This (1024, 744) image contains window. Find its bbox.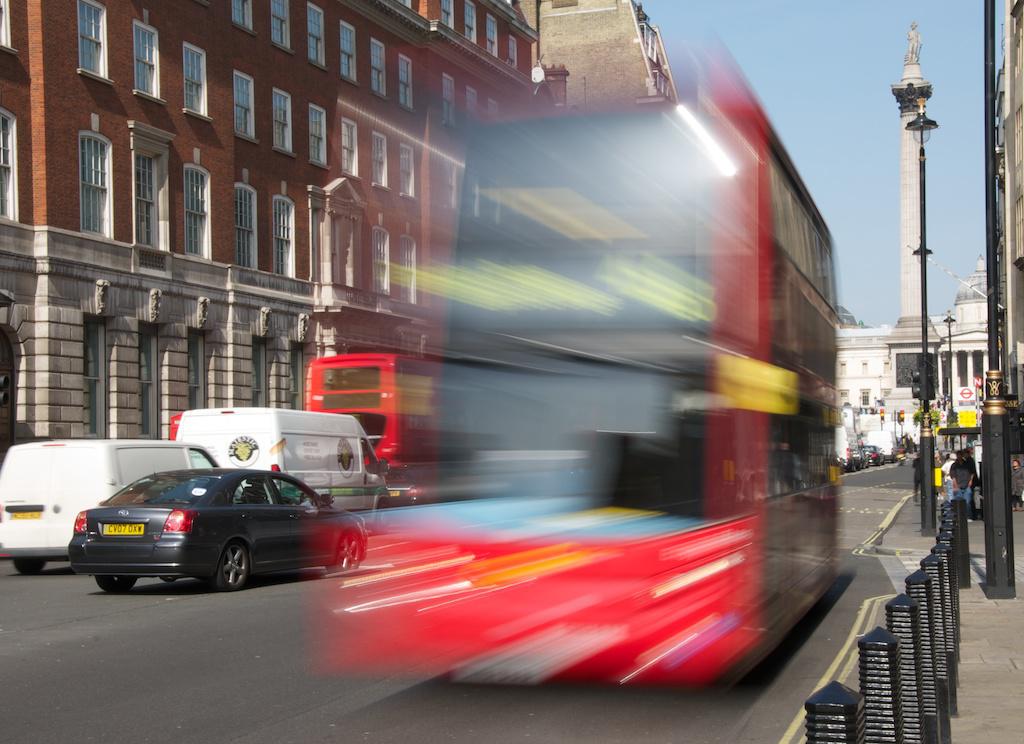
{"x1": 487, "y1": 14, "x2": 500, "y2": 59}.
